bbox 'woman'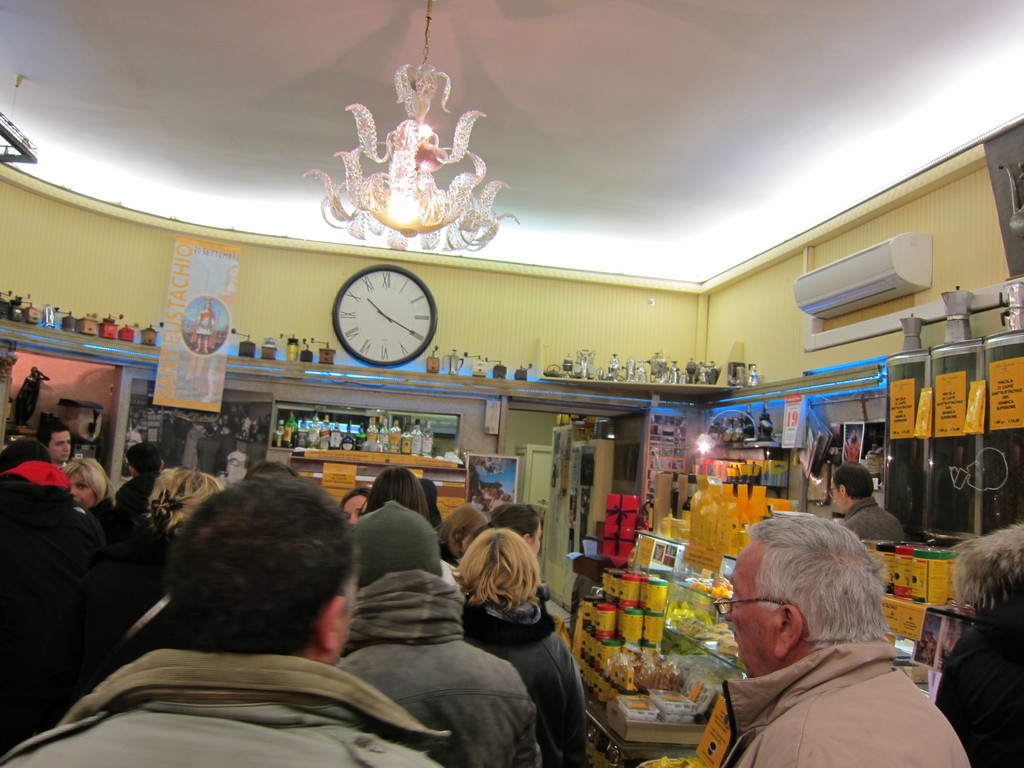
[455, 530, 585, 767]
